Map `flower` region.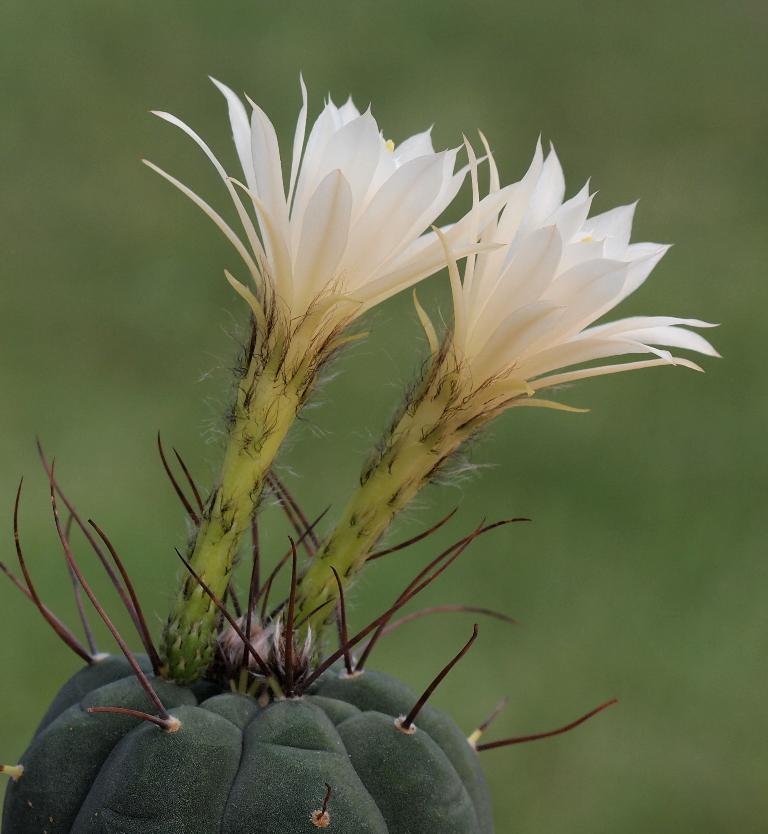
Mapped to 407 129 723 428.
